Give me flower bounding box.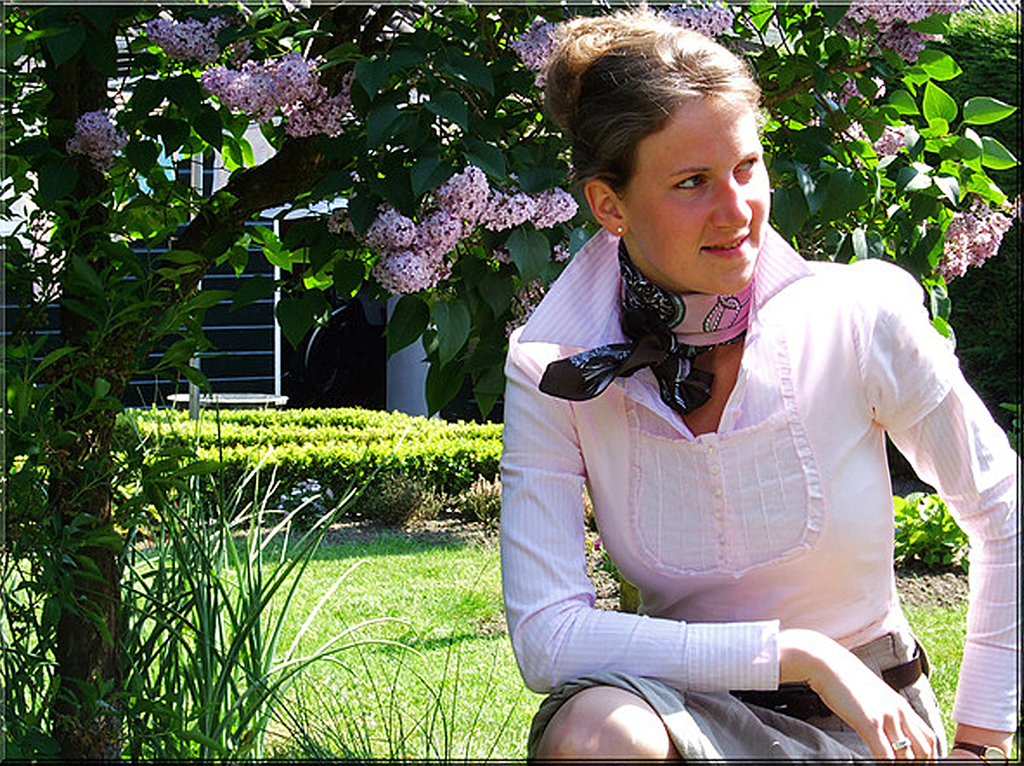
detection(841, 79, 872, 108).
